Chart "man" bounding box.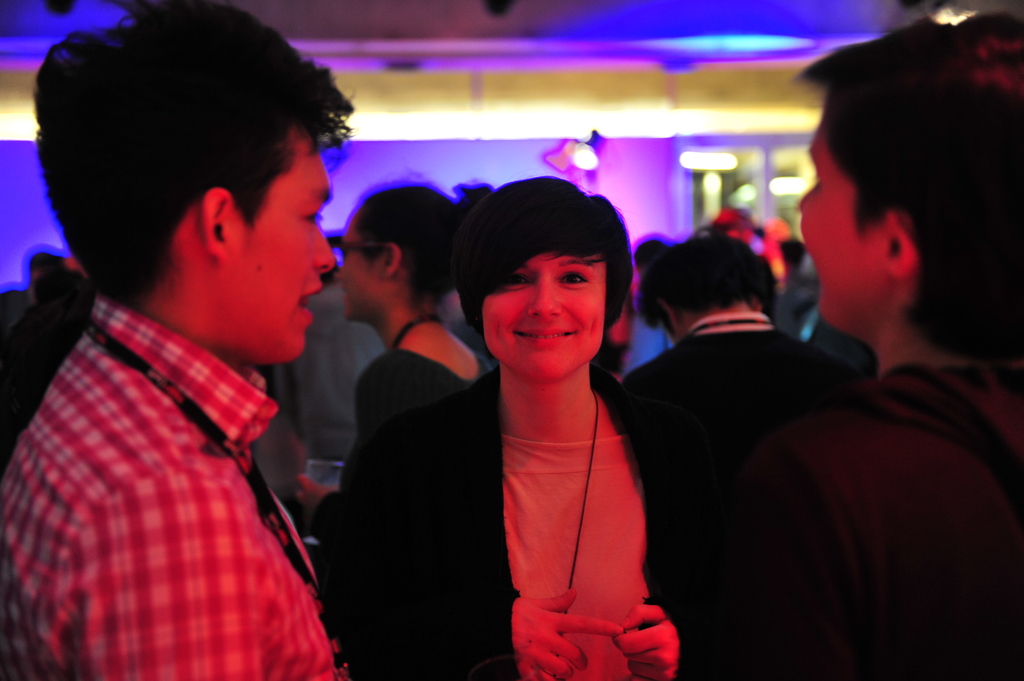
Charted: box=[0, 5, 392, 680].
